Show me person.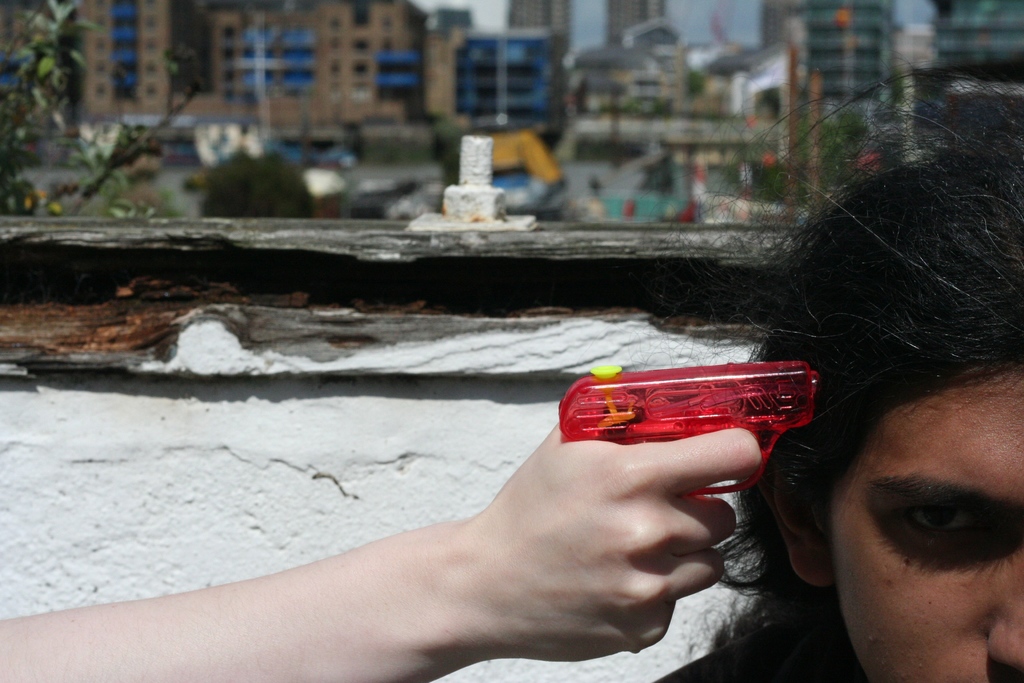
person is here: bbox=(0, 415, 761, 682).
